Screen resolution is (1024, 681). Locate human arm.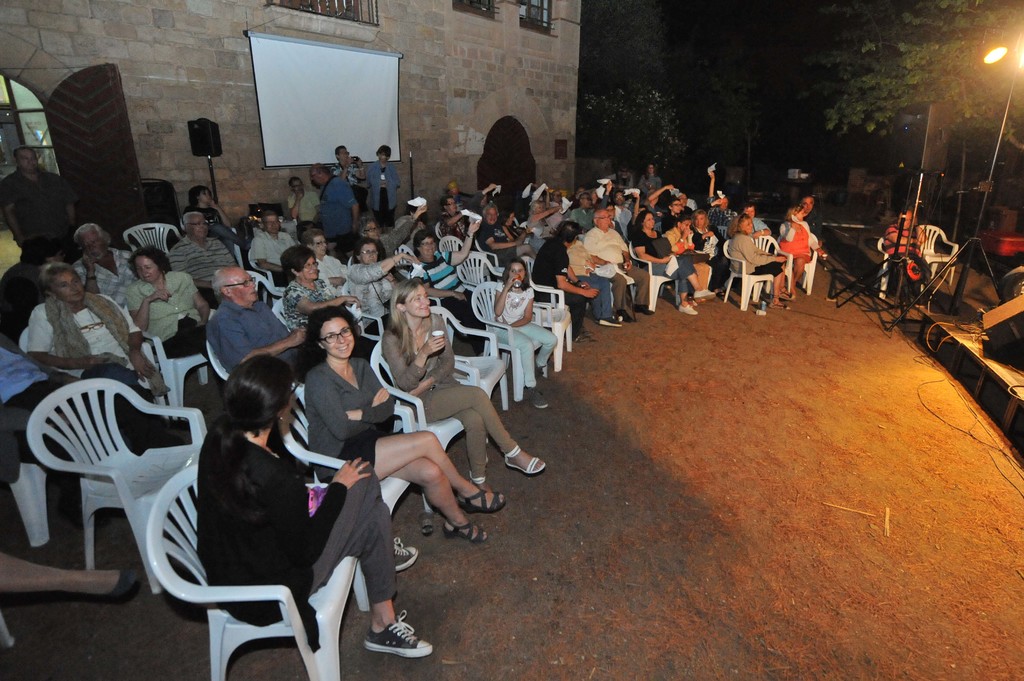
Rect(127, 247, 141, 269).
